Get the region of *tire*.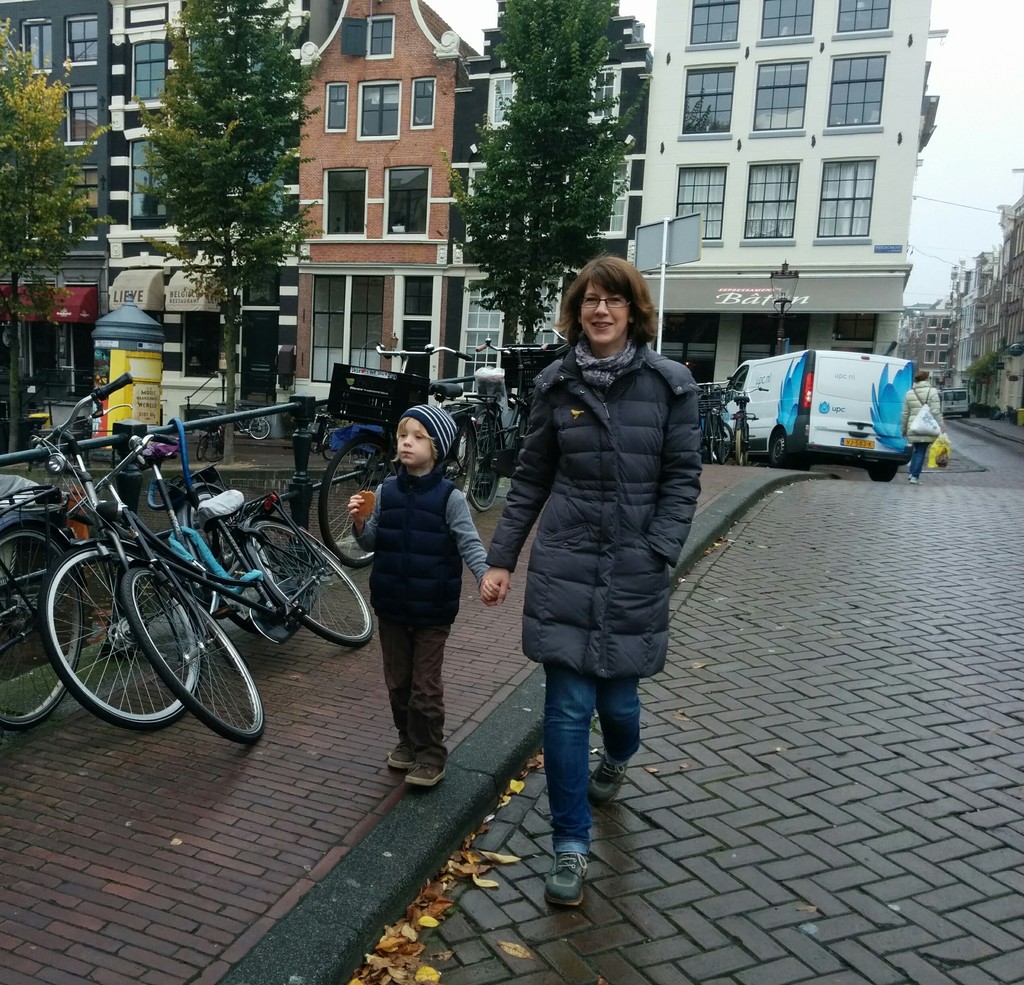
crop(733, 425, 744, 465).
